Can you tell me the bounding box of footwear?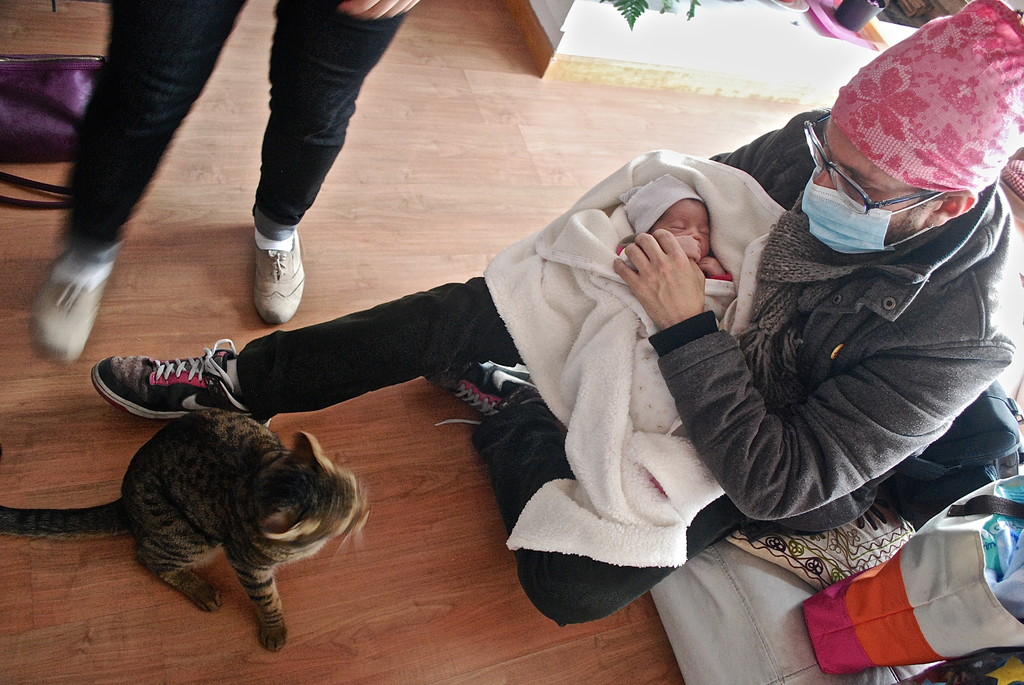
251 228 310 323.
